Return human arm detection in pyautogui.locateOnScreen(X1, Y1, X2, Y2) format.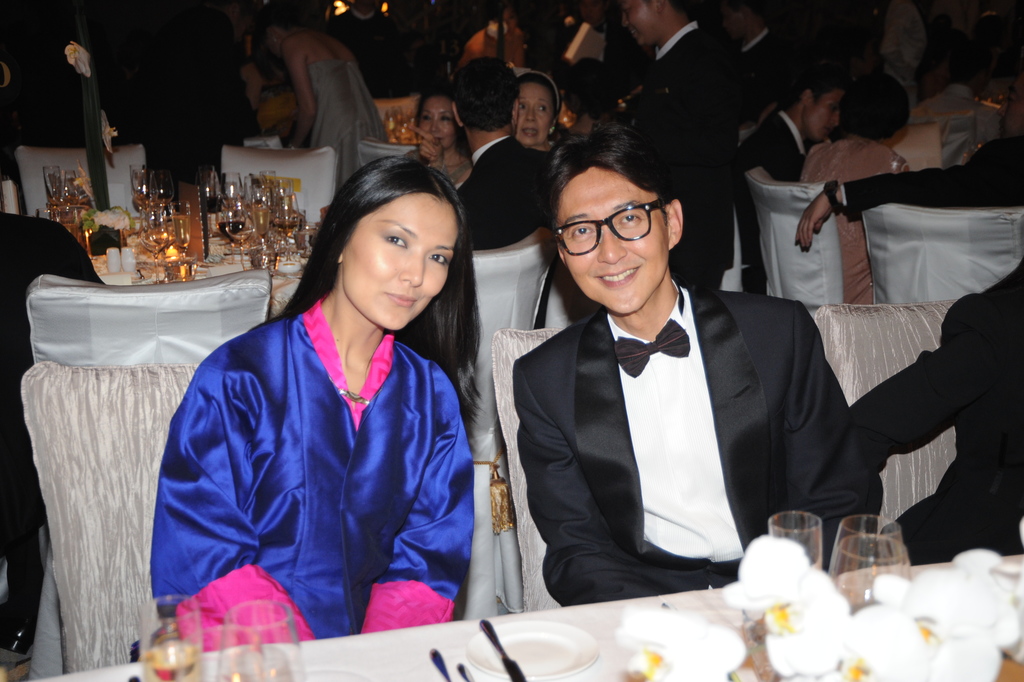
pyautogui.locateOnScreen(508, 355, 625, 606).
